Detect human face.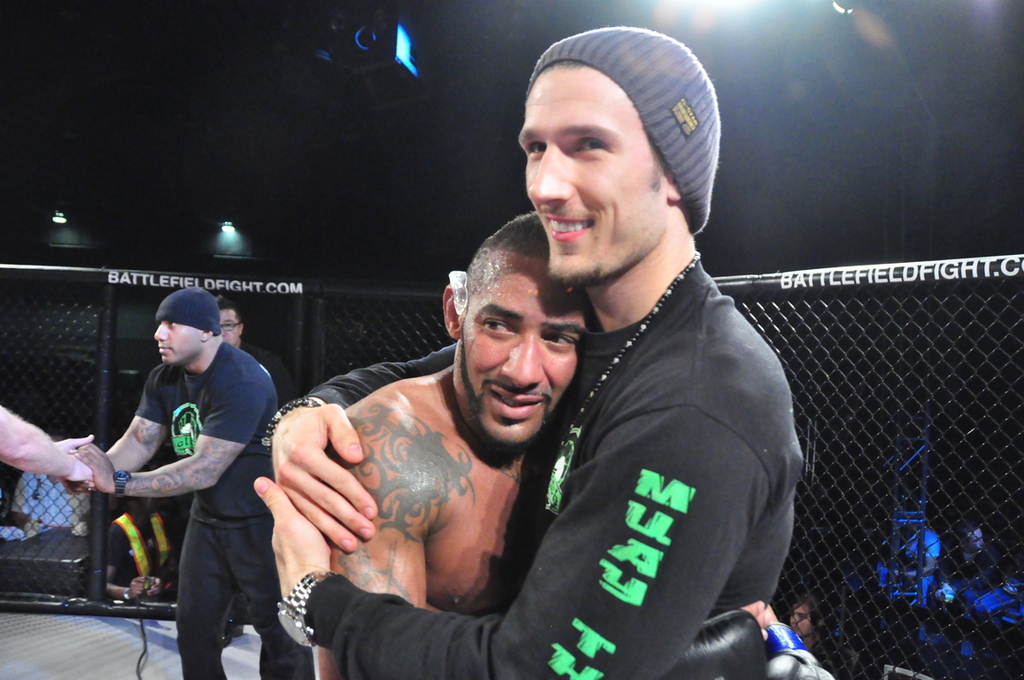
Detected at {"left": 219, "top": 308, "right": 244, "bottom": 344}.
